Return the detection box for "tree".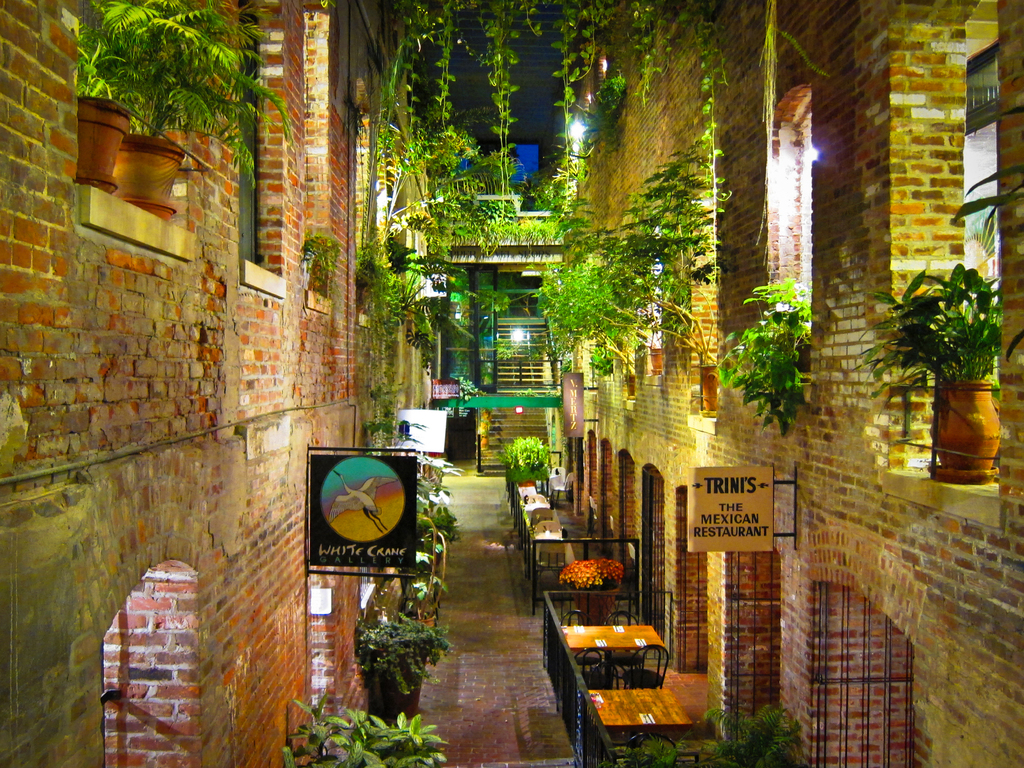
{"x1": 609, "y1": 693, "x2": 812, "y2": 767}.
